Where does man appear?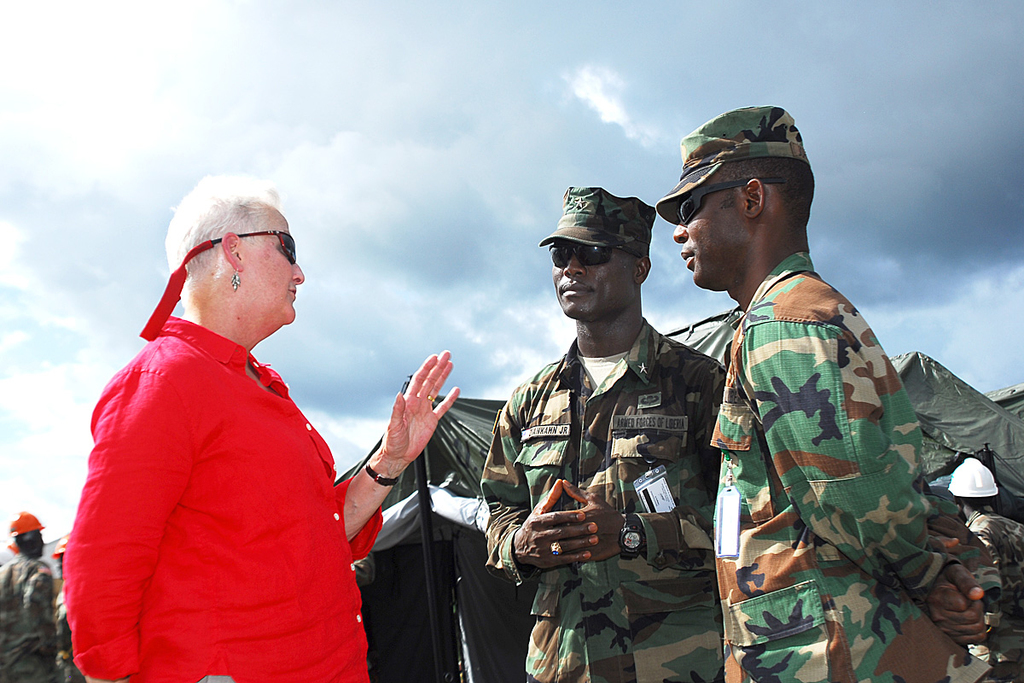
Appears at x1=0, y1=503, x2=80, y2=682.
